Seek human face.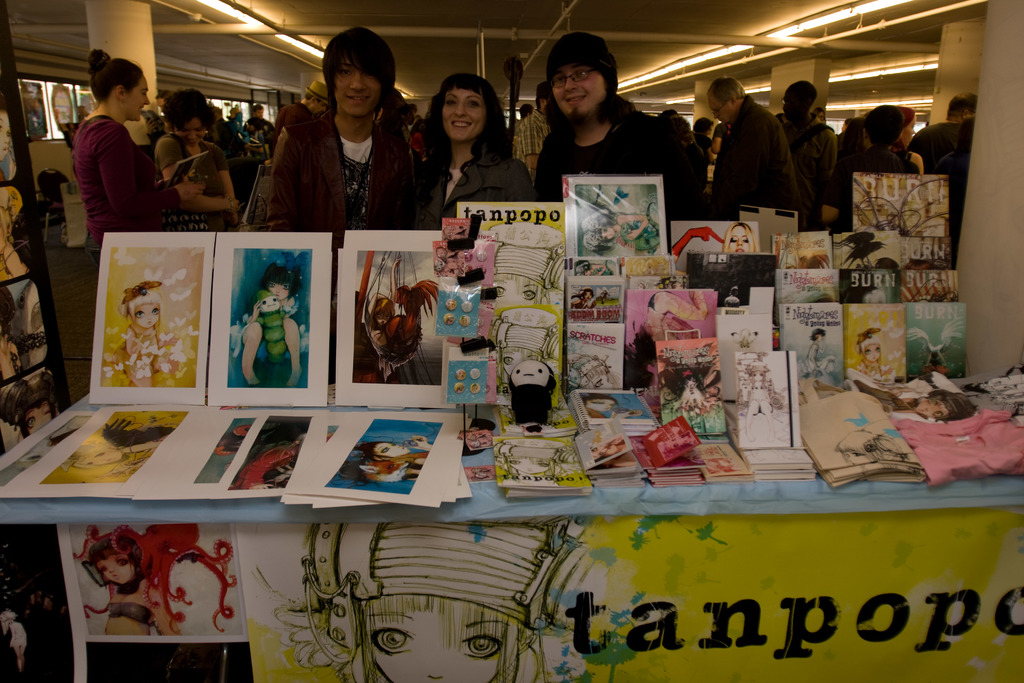
bbox=[730, 227, 752, 254].
